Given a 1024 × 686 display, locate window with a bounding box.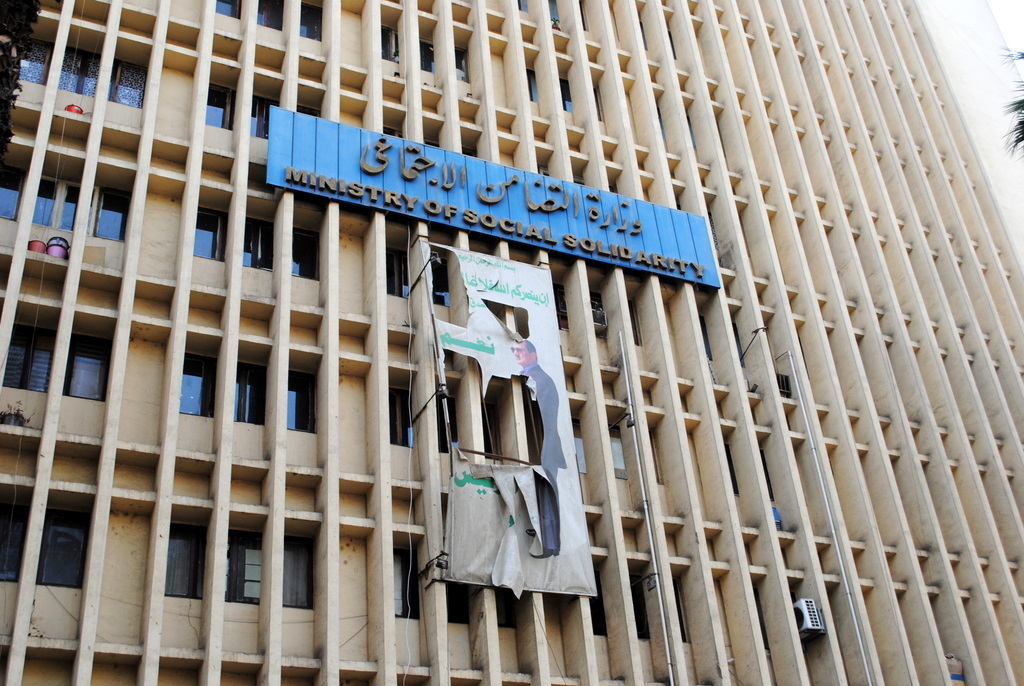
Located: 196 200 233 263.
